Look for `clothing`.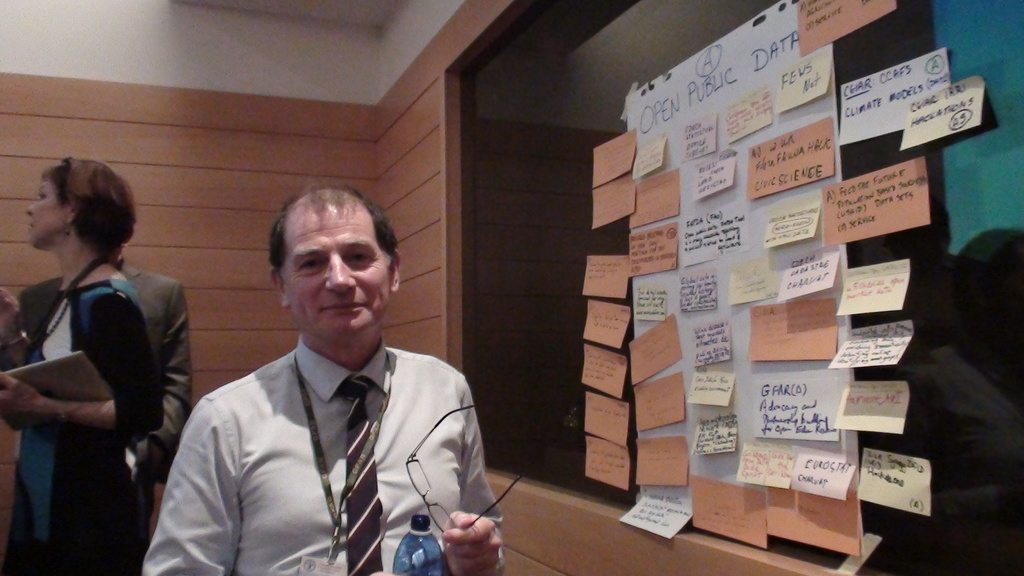
Found: 0:275:161:575.
